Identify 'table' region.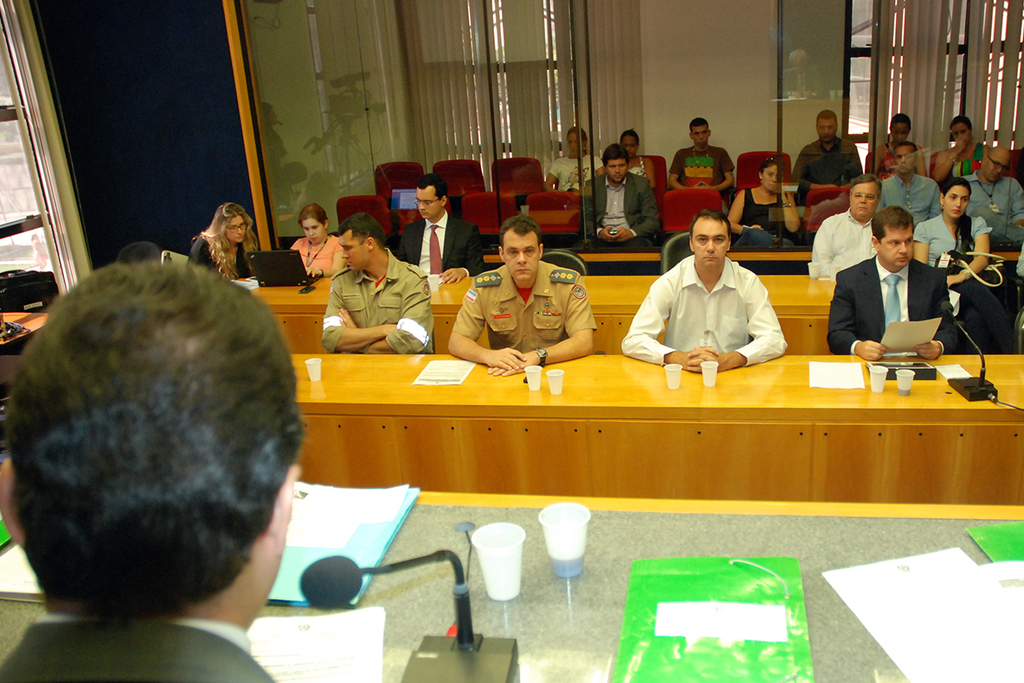
Region: {"x1": 479, "y1": 241, "x2": 817, "y2": 272}.
